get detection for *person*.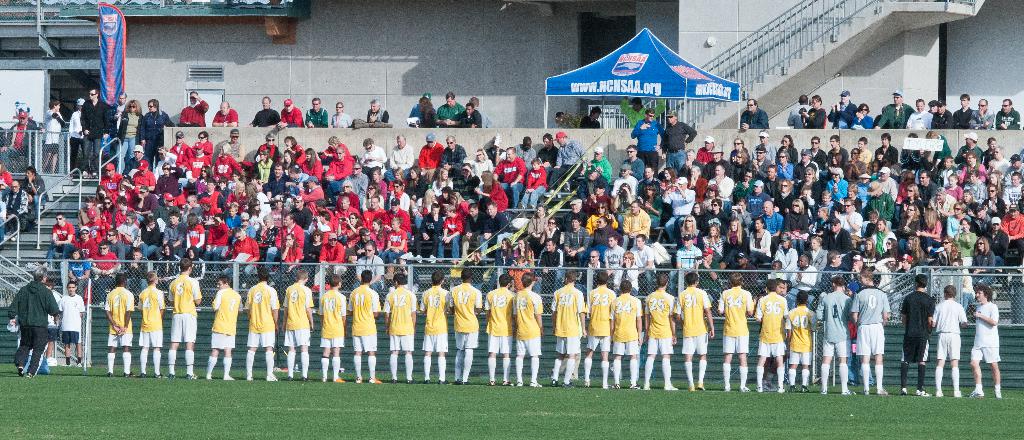
Detection: bbox=[303, 150, 318, 175].
